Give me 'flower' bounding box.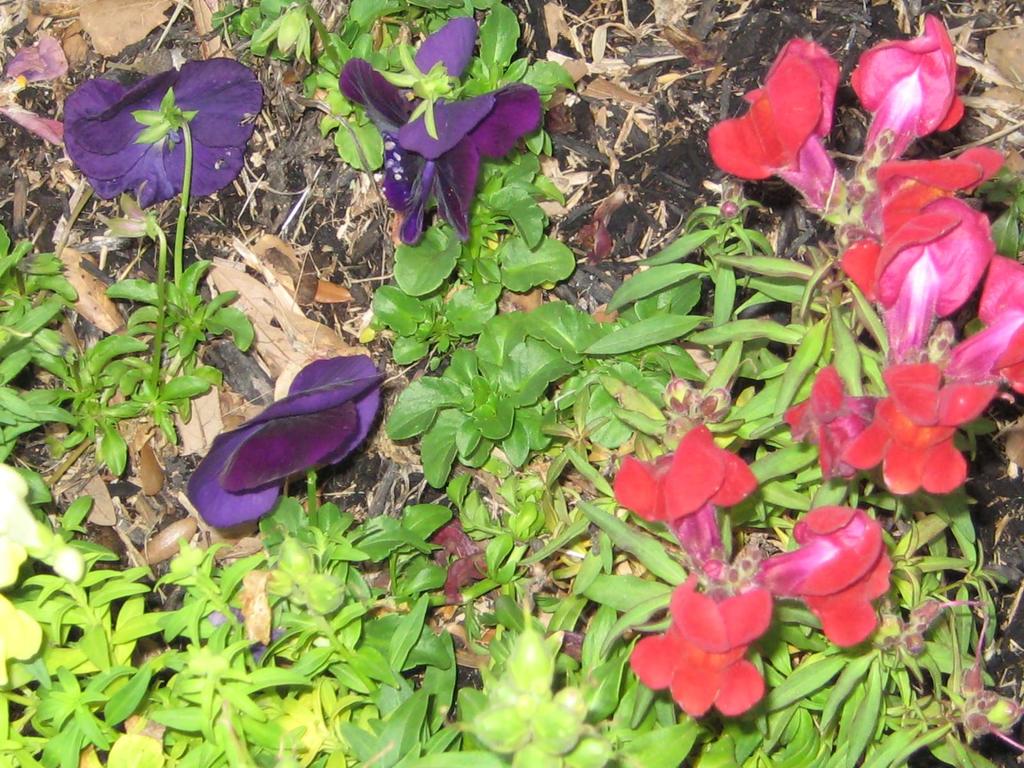
{"left": 652, "top": 582, "right": 752, "bottom": 738}.
